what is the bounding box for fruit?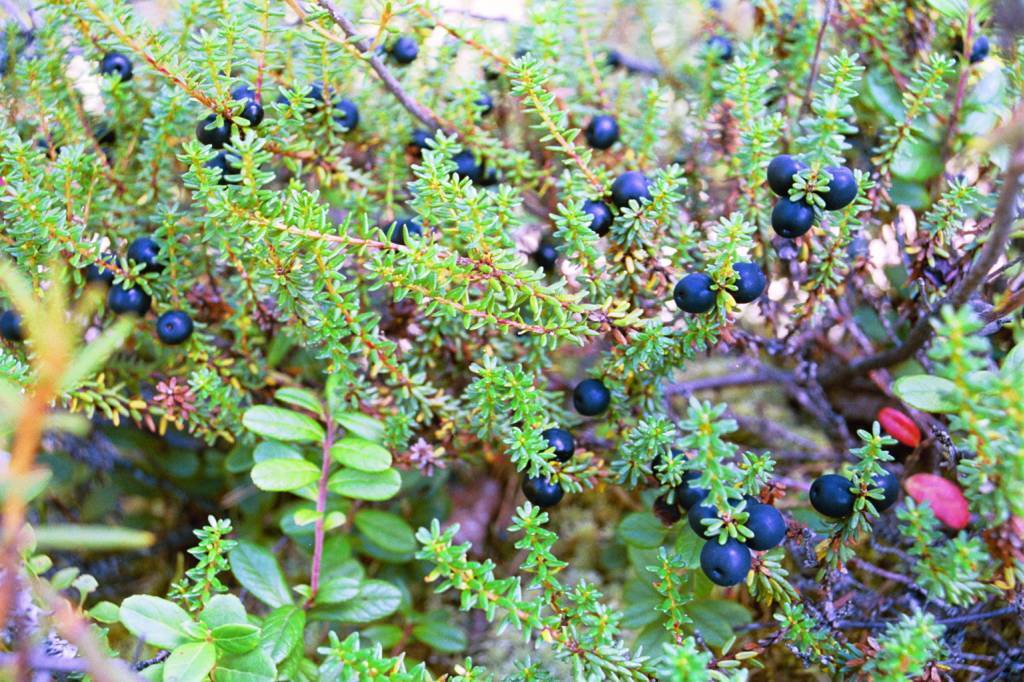
pyautogui.locateOnScreen(698, 21, 735, 65).
